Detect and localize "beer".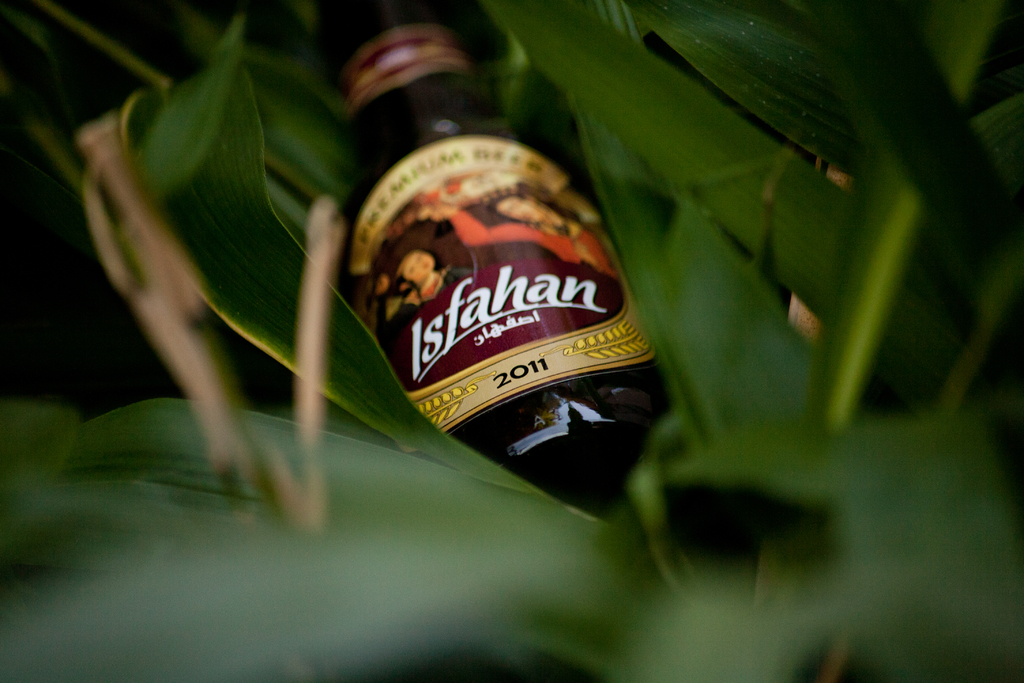
Localized at (x1=335, y1=0, x2=680, y2=499).
